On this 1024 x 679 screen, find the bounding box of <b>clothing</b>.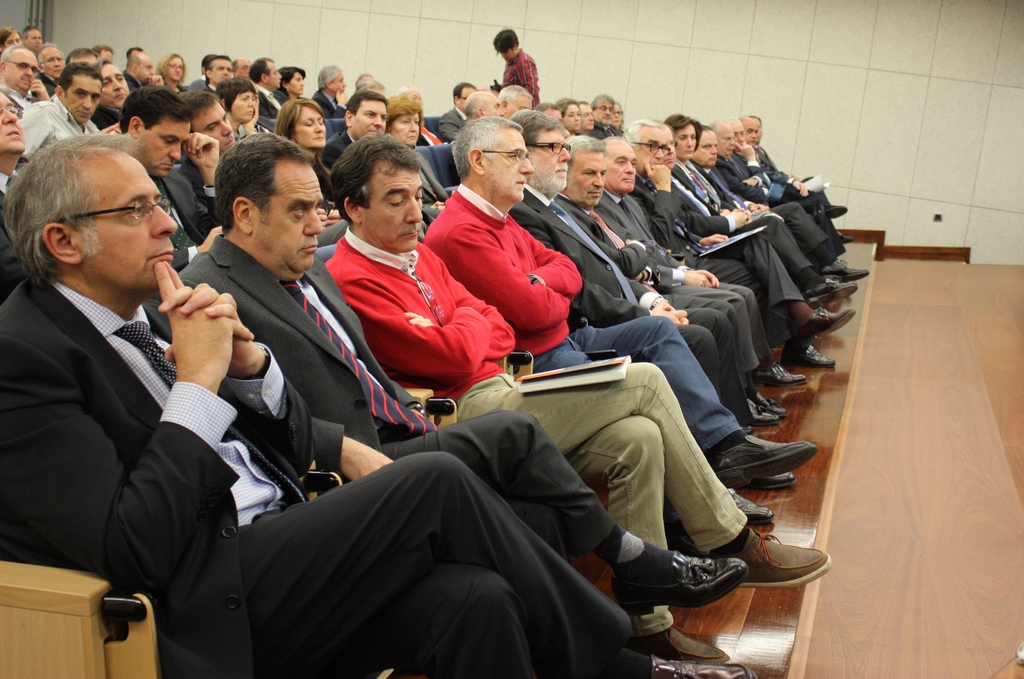
Bounding box: bbox=[499, 42, 541, 110].
